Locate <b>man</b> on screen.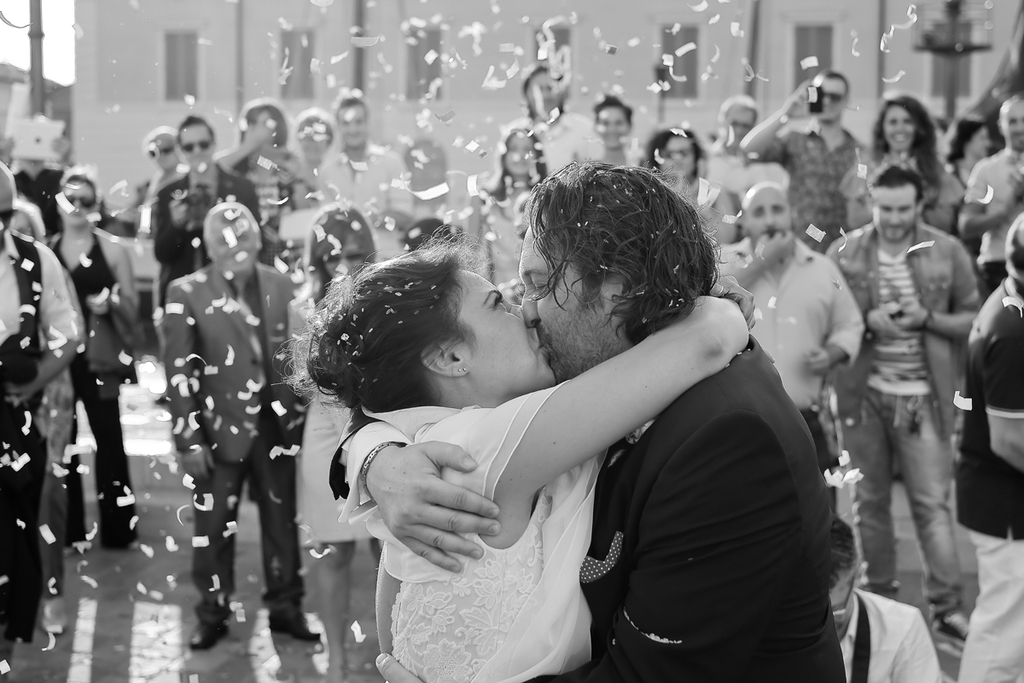
On screen at pyautogui.locateOnScreen(165, 202, 321, 640).
